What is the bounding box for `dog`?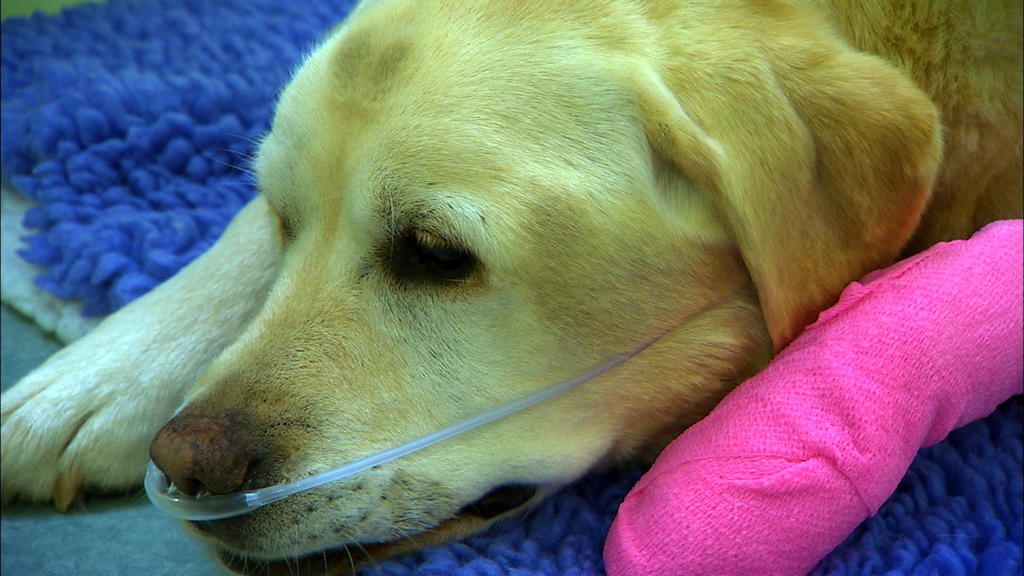
{"x1": 0, "y1": 0, "x2": 1022, "y2": 575}.
